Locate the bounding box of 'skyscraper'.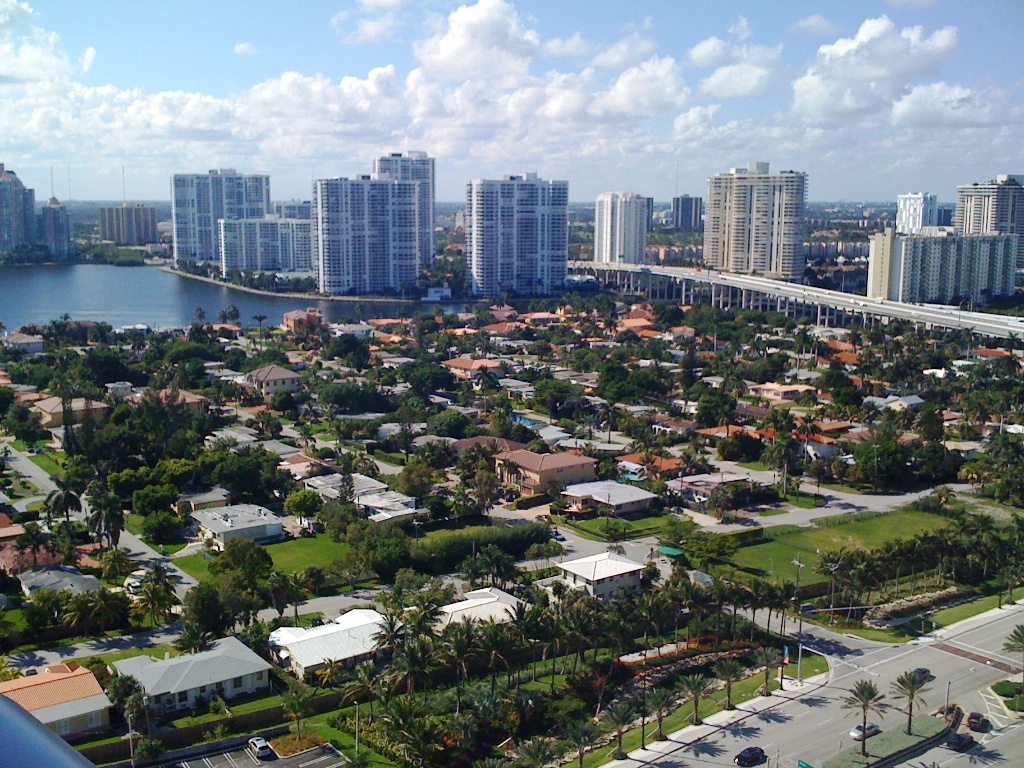
Bounding box: BBox(368, 148, 438, 276).
